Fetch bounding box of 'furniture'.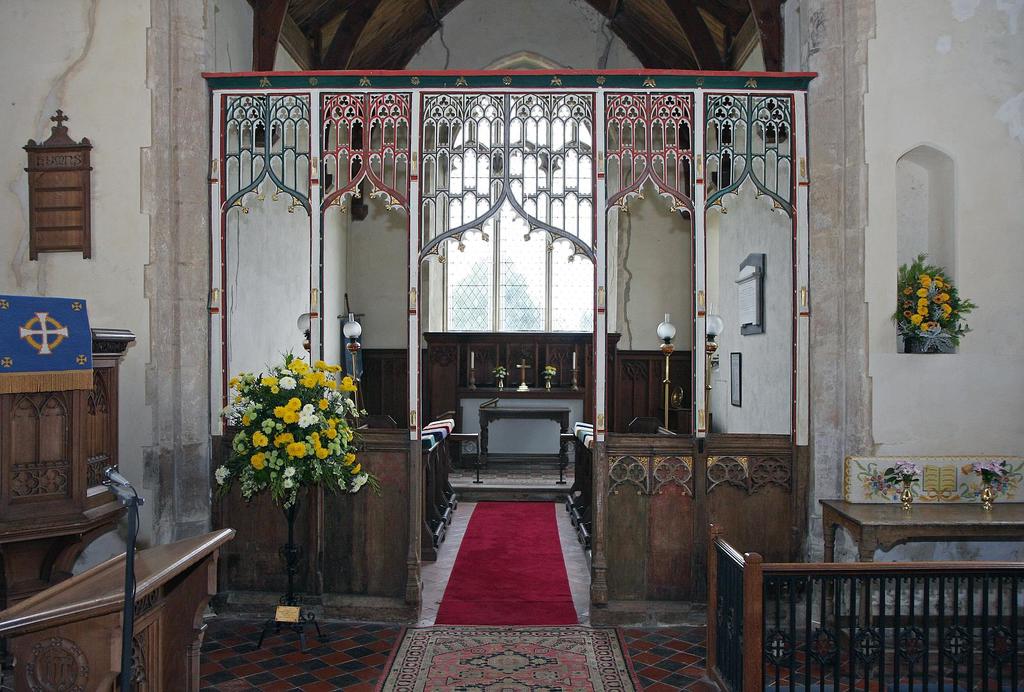
Bbox: {"left": 480, "top": 408, "right": 572, "bottom": 462}.
